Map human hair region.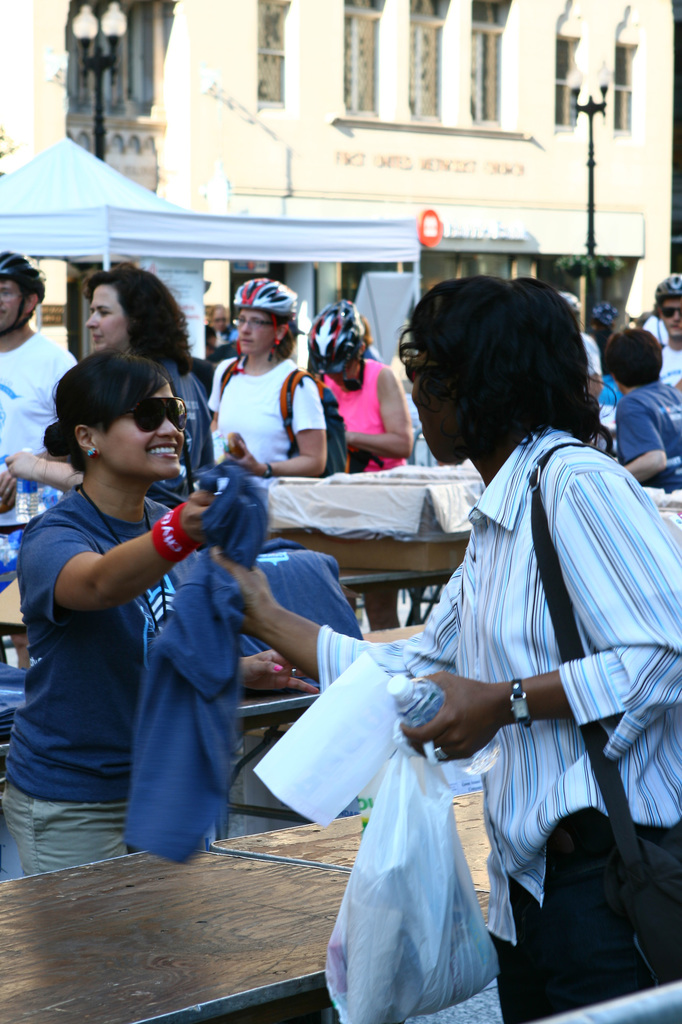
Mapped to rect(85, 259, 193, 382).
